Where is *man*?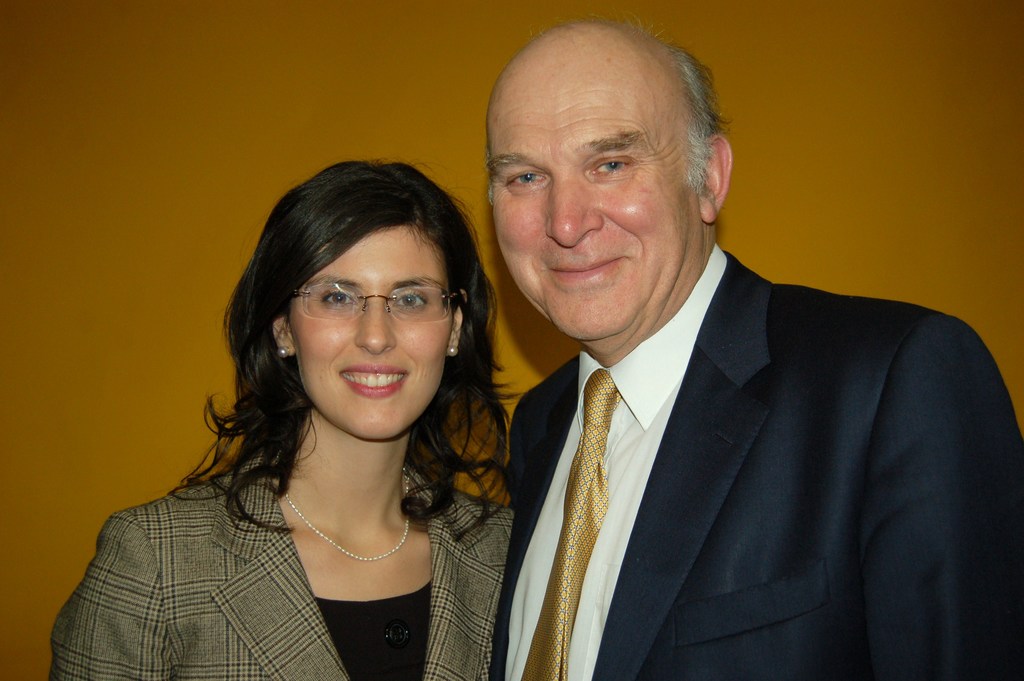
<box>485,6,1023,680</box>.
